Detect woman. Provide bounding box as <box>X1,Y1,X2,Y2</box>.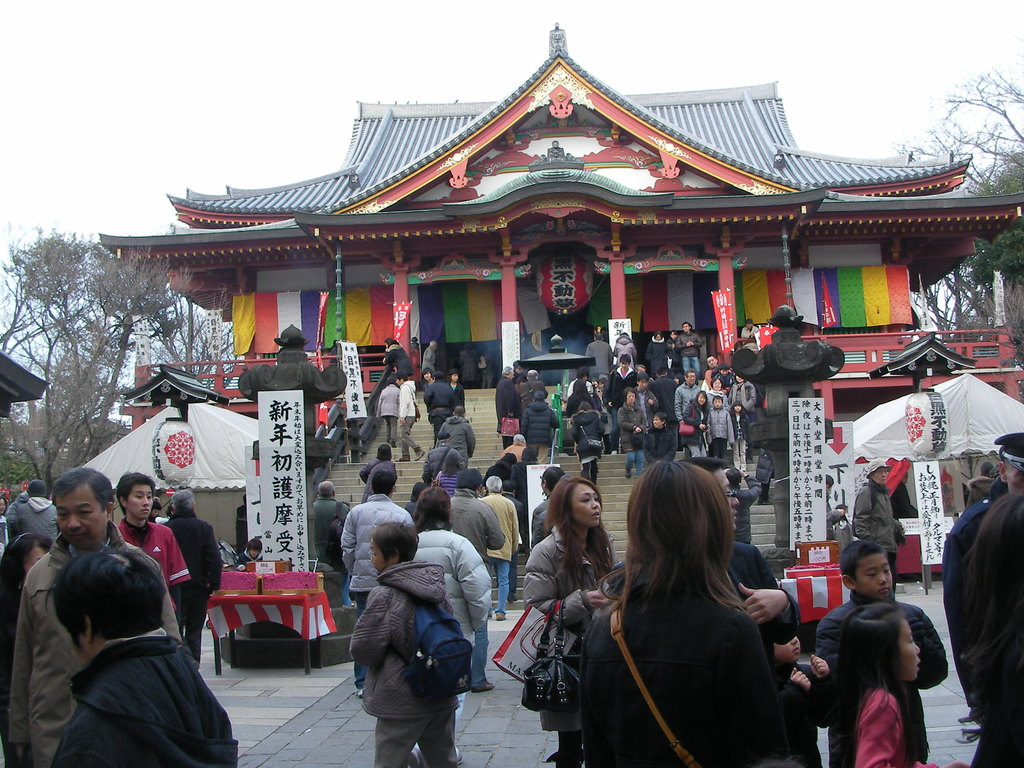
<box>726,370,758,423</box>.
